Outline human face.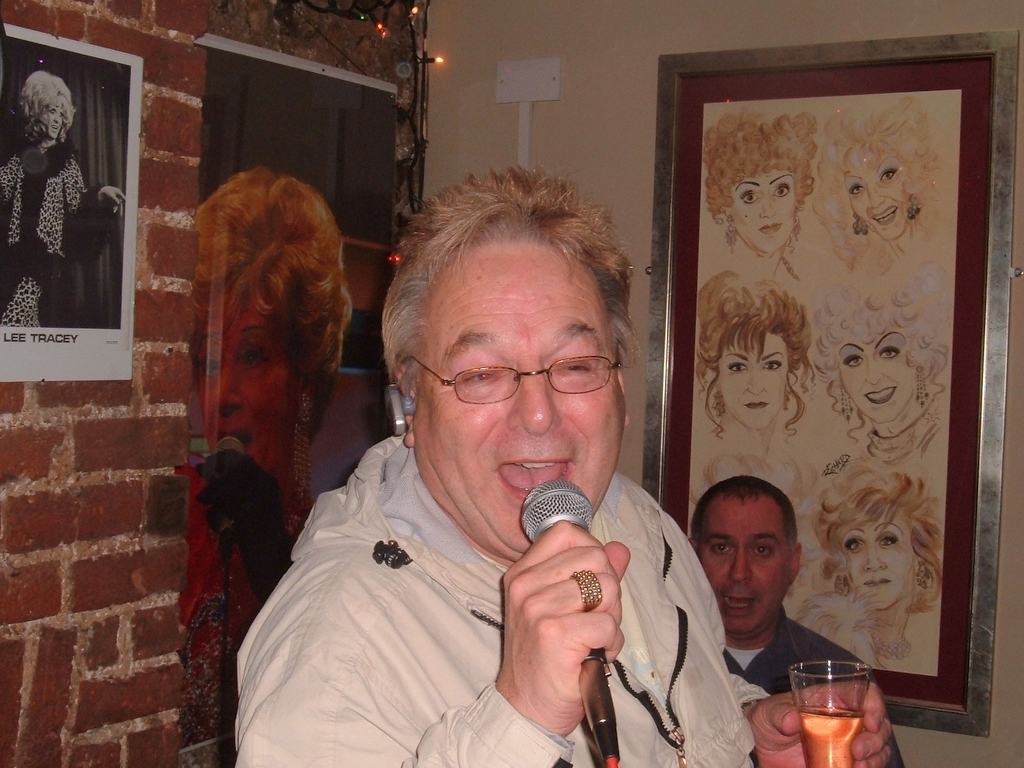
Outline: [left=854, top=148, right=916, bottom=240].
